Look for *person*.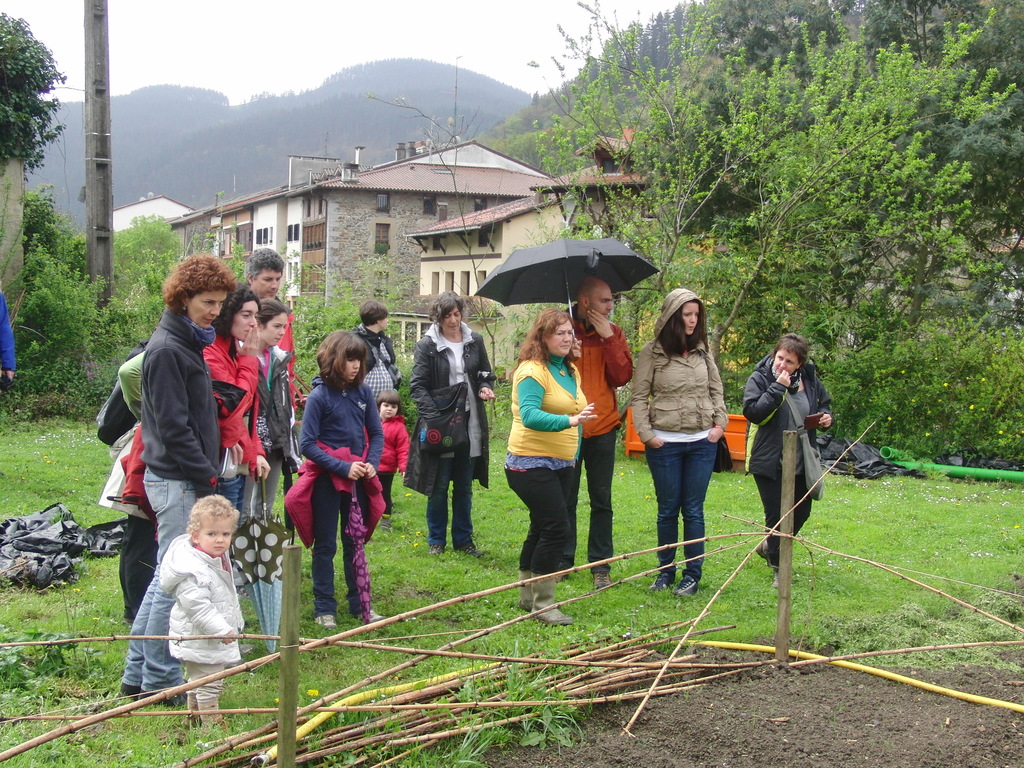
Found: bbox=[755, 325, 836, 628].
